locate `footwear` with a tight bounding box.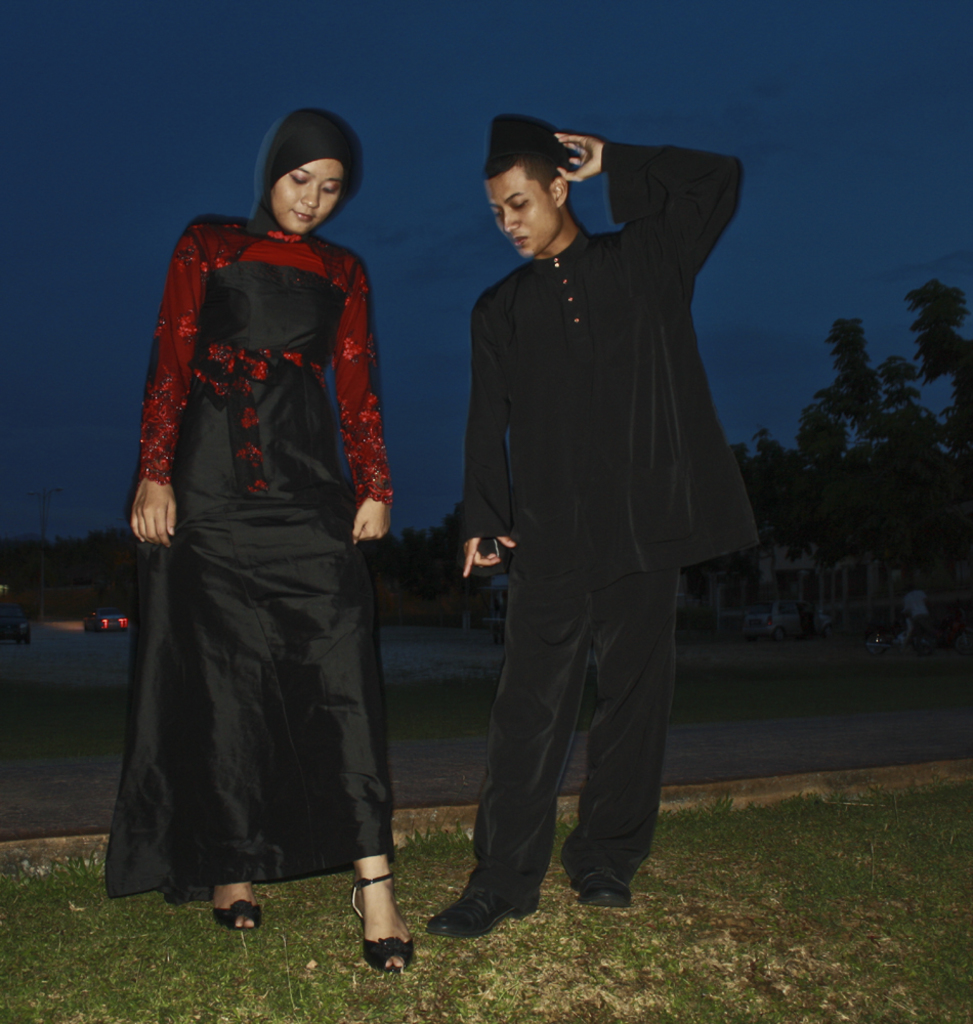
select_region(567, 852, 638, 916).
